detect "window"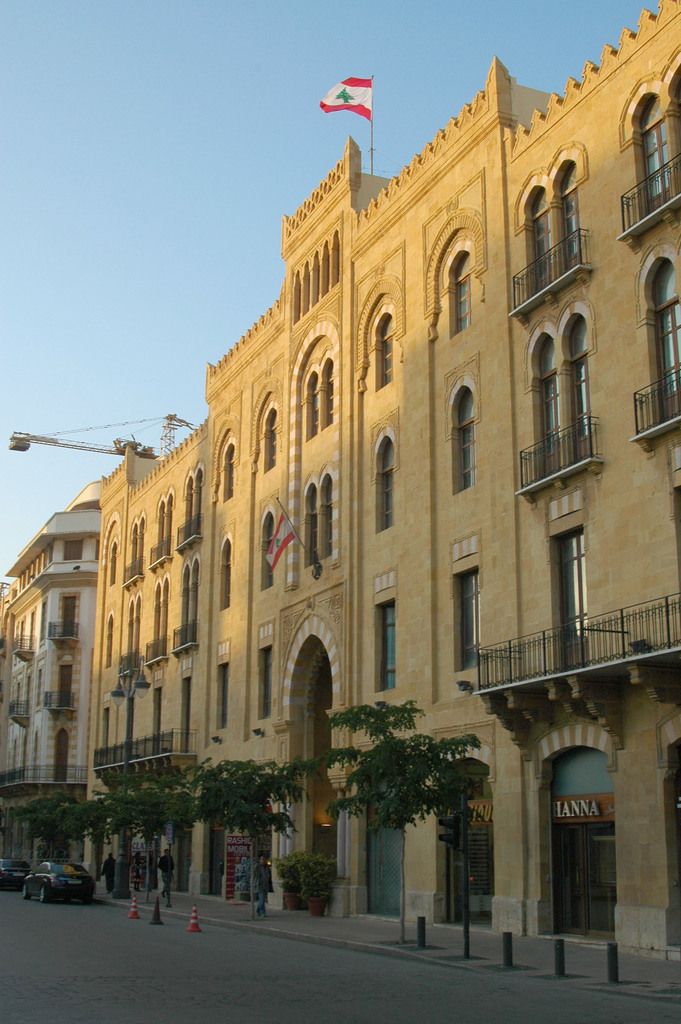
l=94, t=703, r=110, b=765
